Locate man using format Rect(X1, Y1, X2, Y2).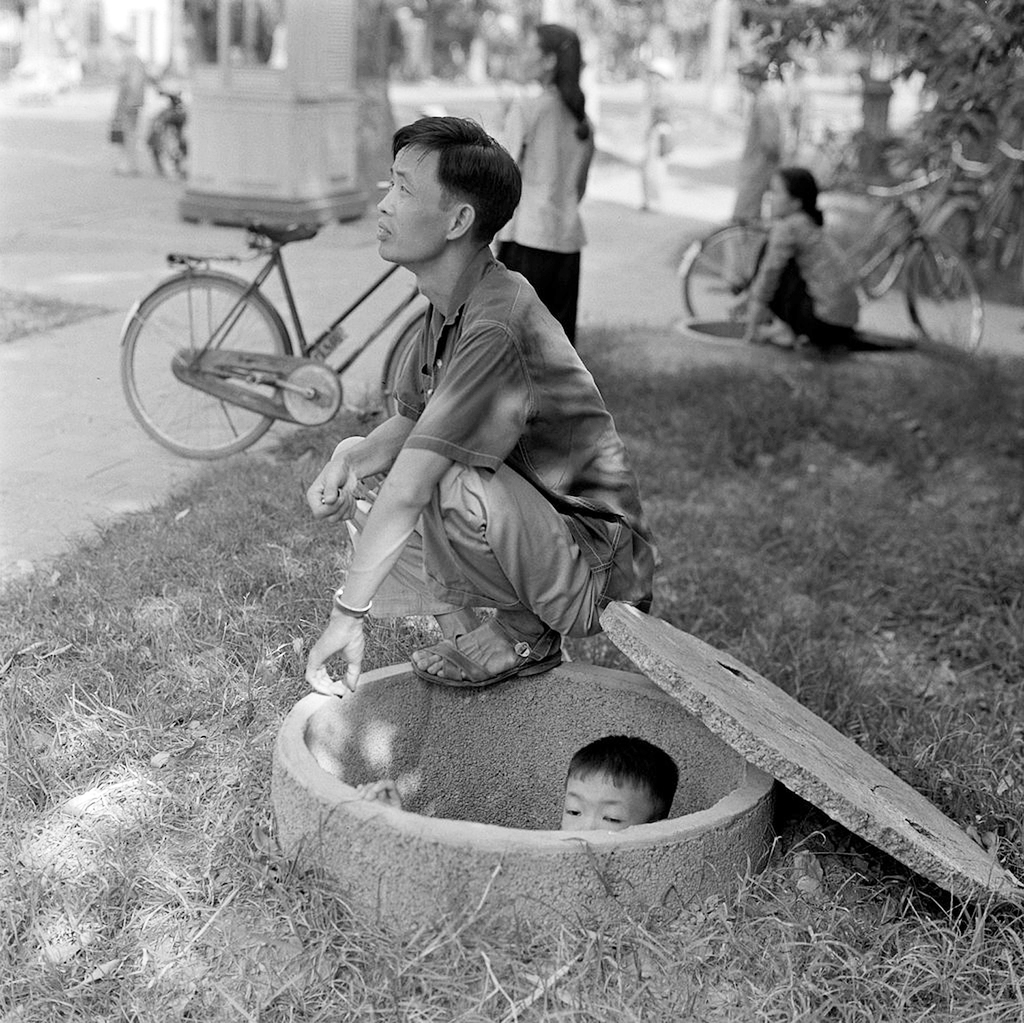
Rect(295, 123, 652, 749).
